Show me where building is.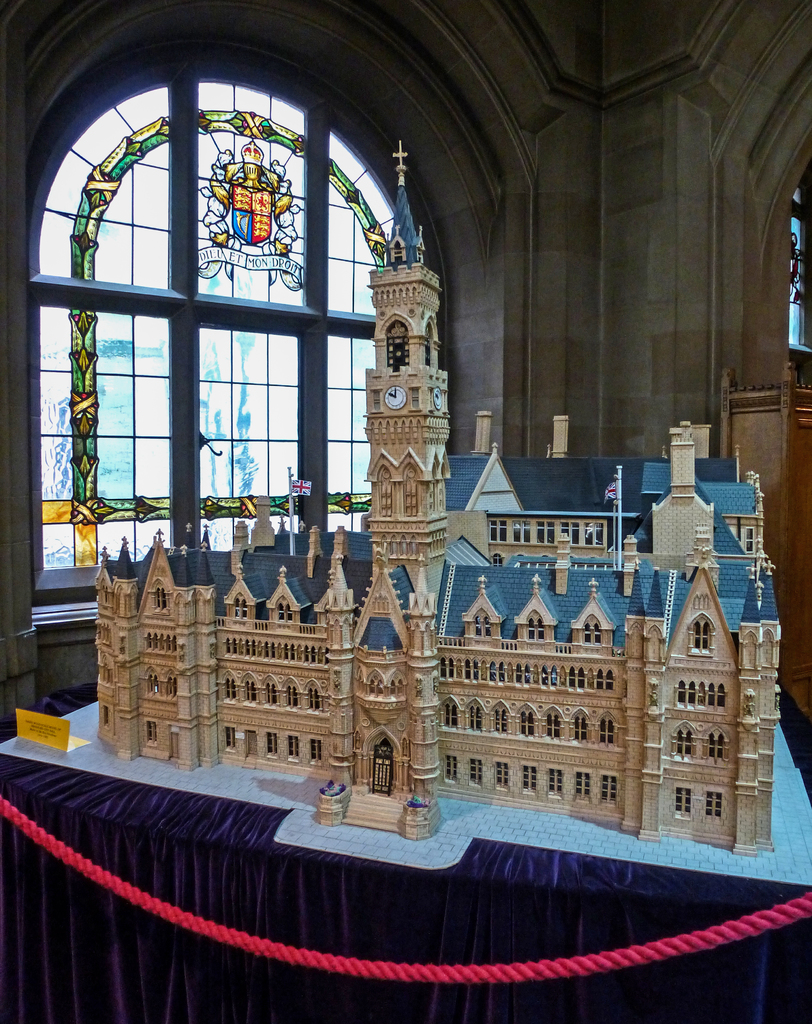
building is at {"x1": 0, "y1": 0, "x2": 811, "y2": 1023}.
